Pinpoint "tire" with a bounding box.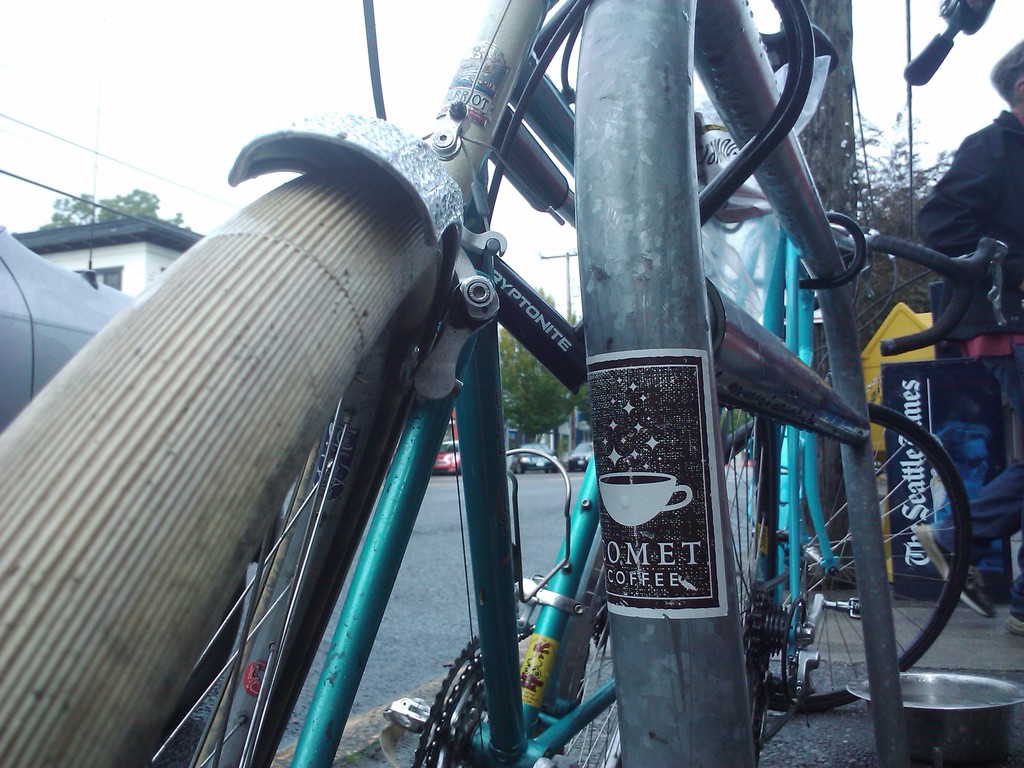
box(696, 405, 972, 708).
